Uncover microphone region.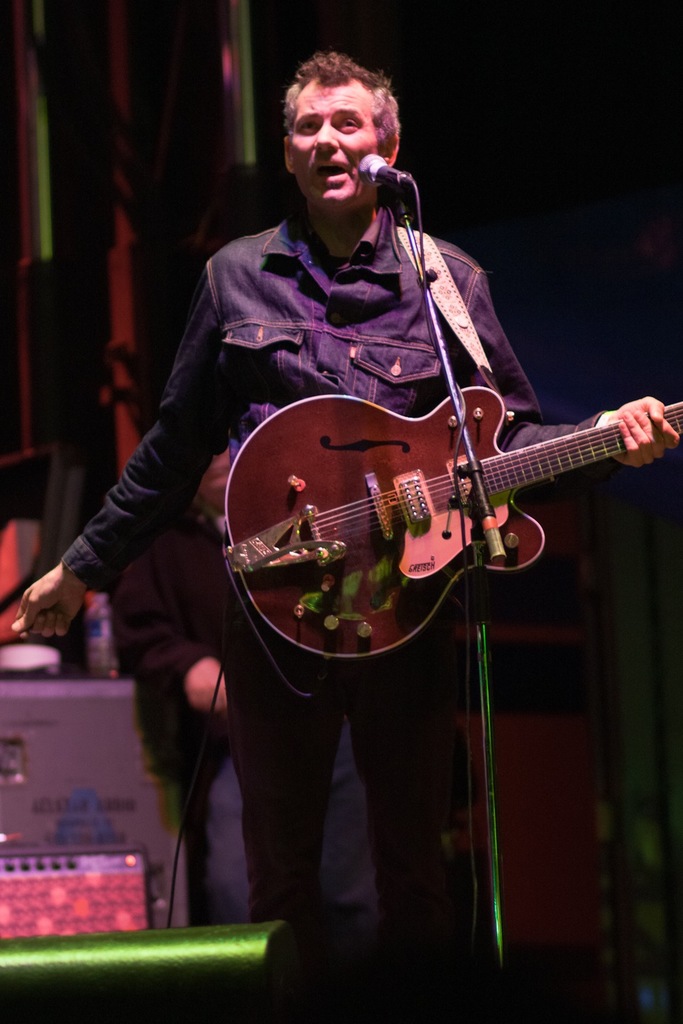
Uncovered: {"left": 349, "top": 155, "right": 410, "bottom": 186}.
